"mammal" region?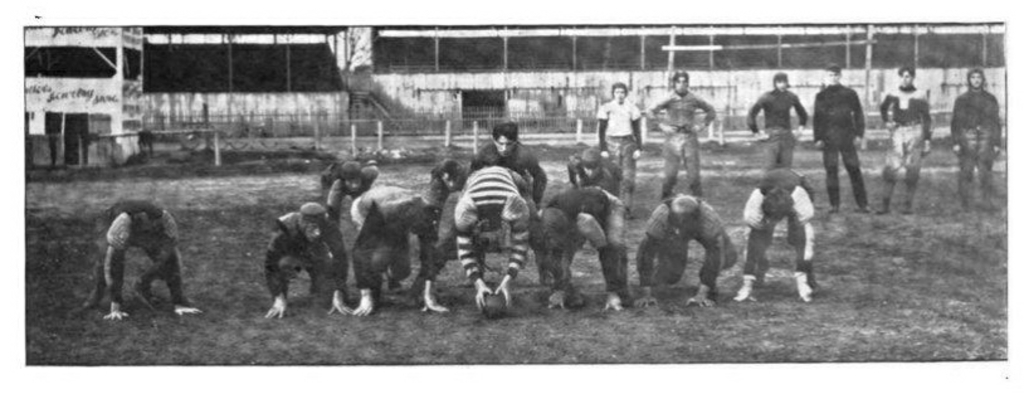
(96, 206, 180, 322)
